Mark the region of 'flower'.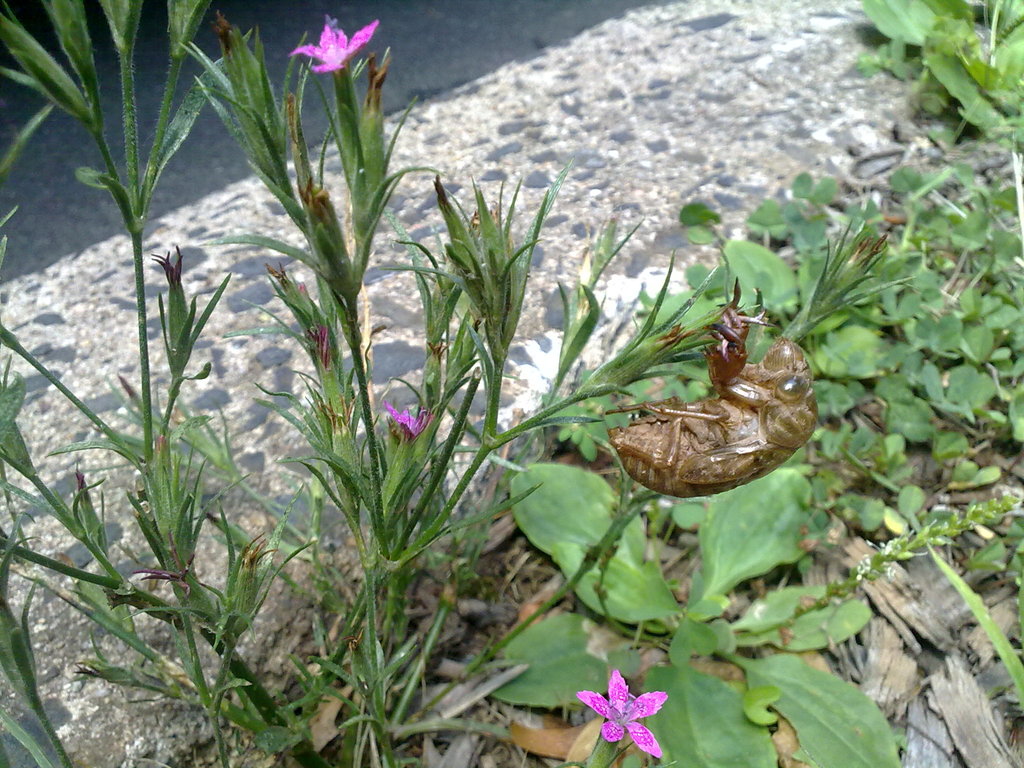
Region: region(582, 666, 665, 744).
